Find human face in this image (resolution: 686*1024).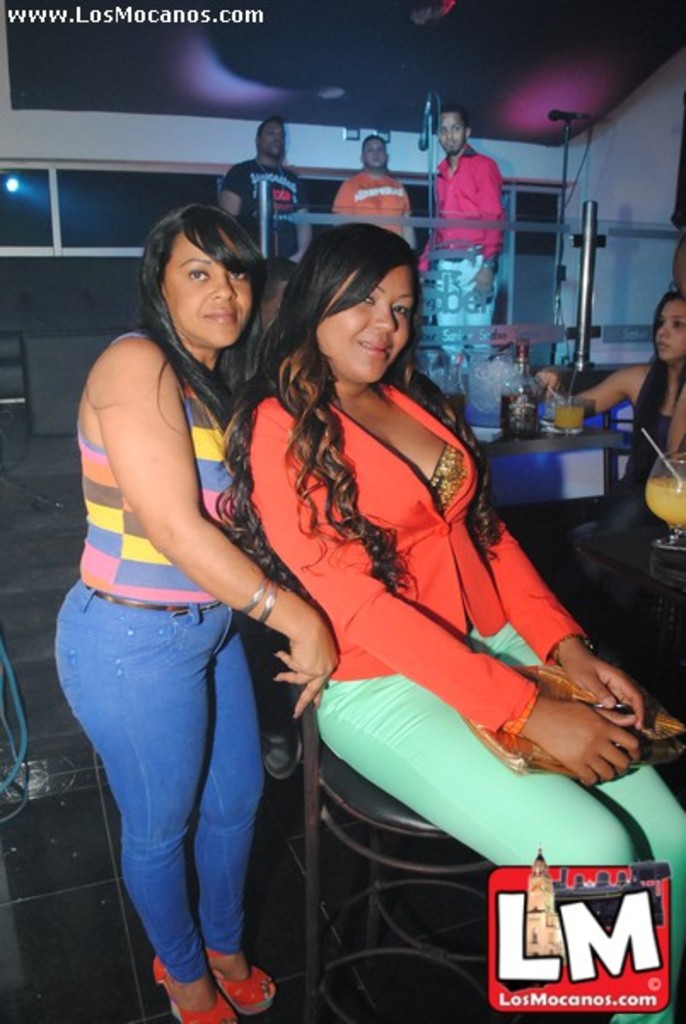
region(439, 108, 466, 155).
